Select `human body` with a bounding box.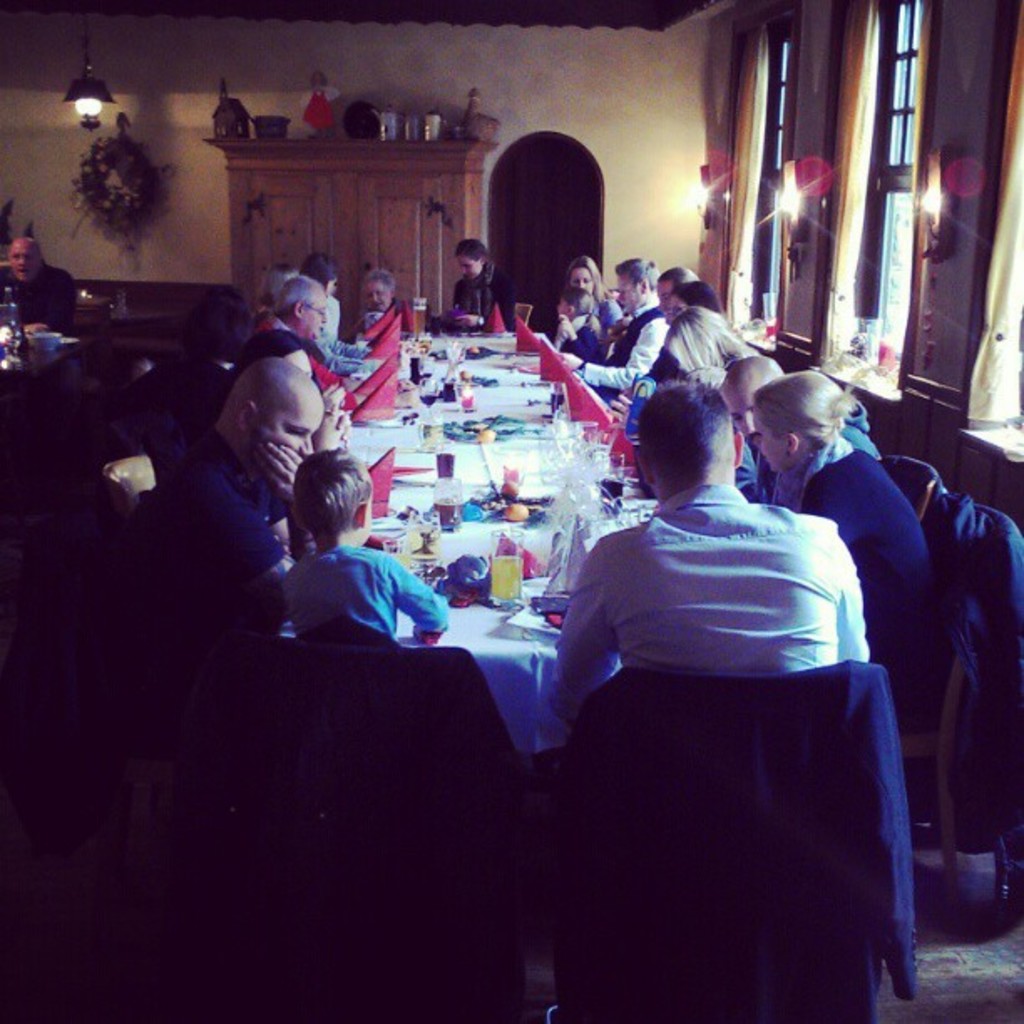
left=253, top=268, right=323, bottom=371.
